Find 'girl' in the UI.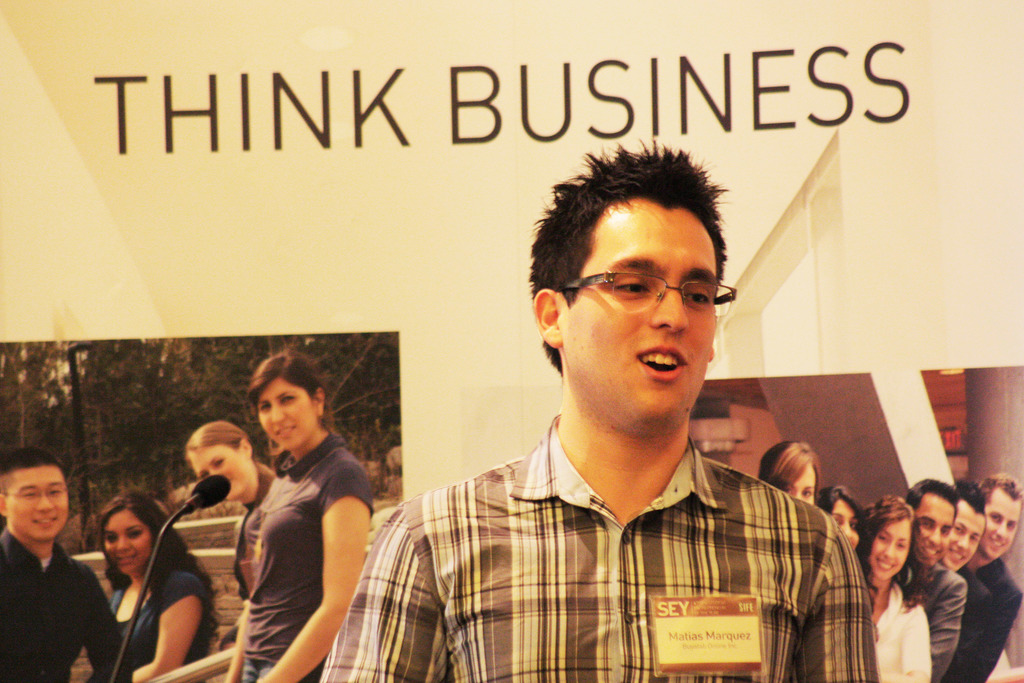
UI element at <box>820,486,860,553</box>.
